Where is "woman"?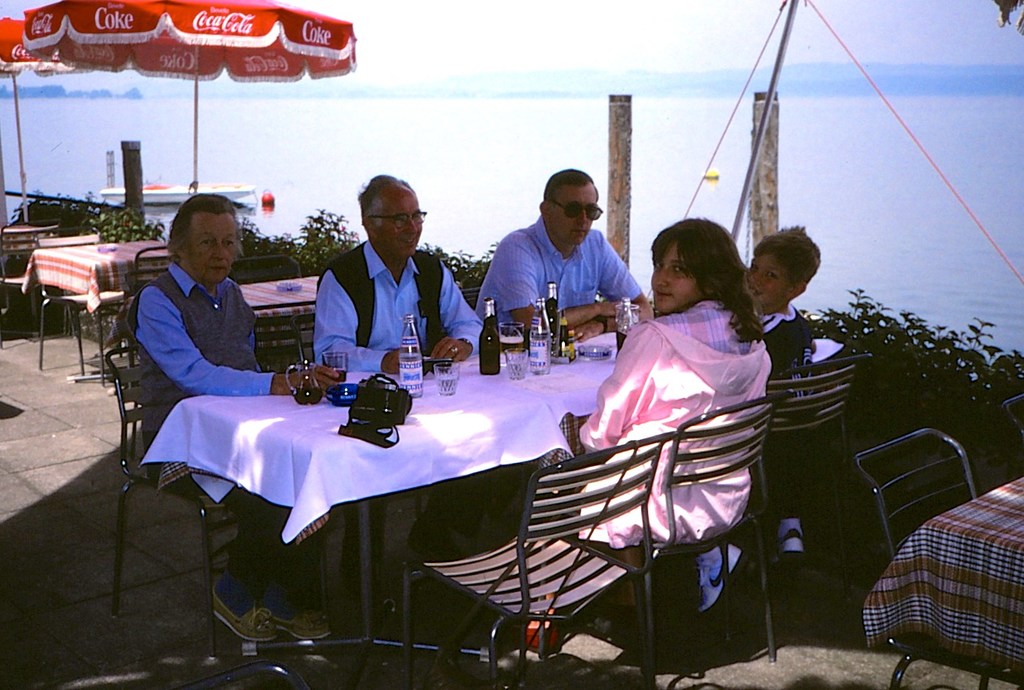
bbox=[554, 205, 772, 571].
